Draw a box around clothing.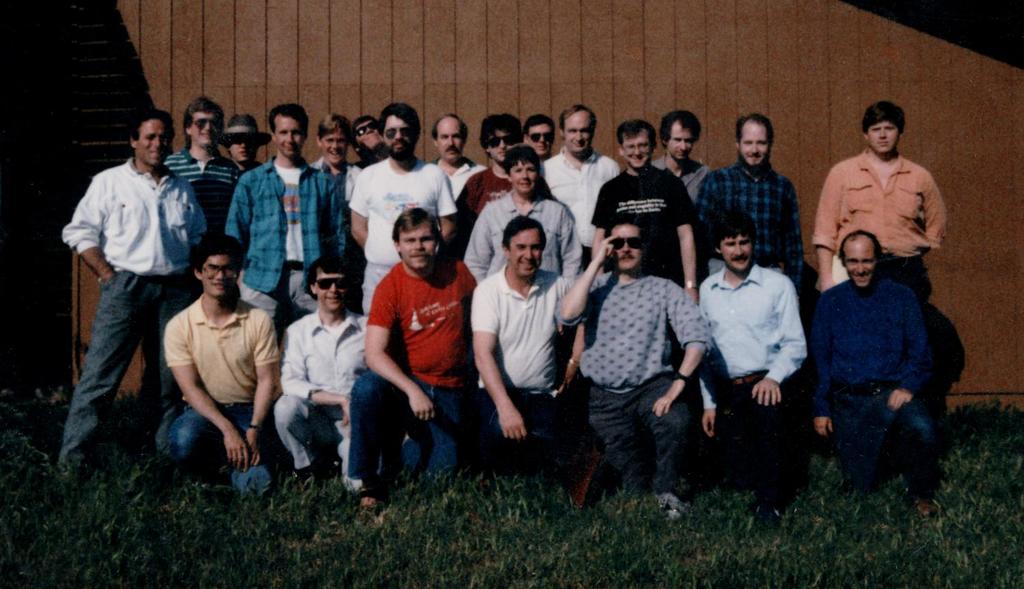
<region>468, 263, 582, 484</region>.
